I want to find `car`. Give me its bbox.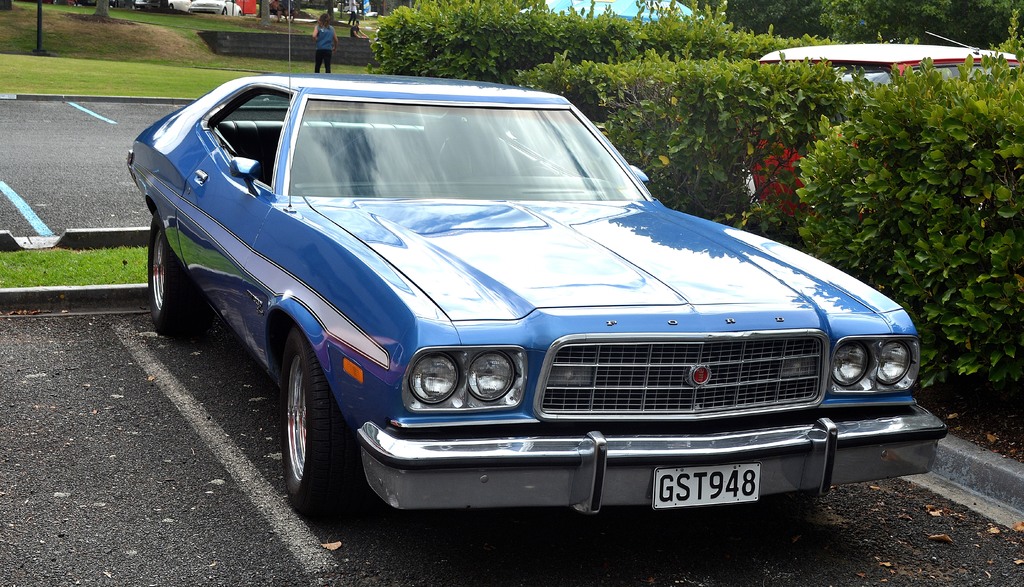
(left=332, top=0, right=373, bottom=19).
